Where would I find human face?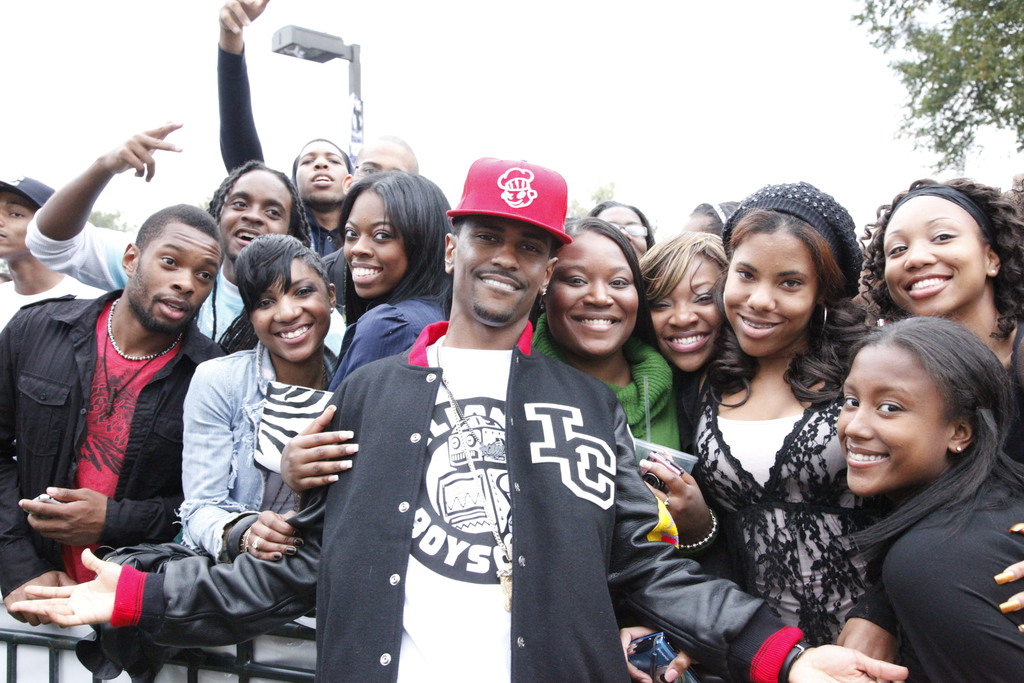
At bbox=[650, 255, 723, 373].
